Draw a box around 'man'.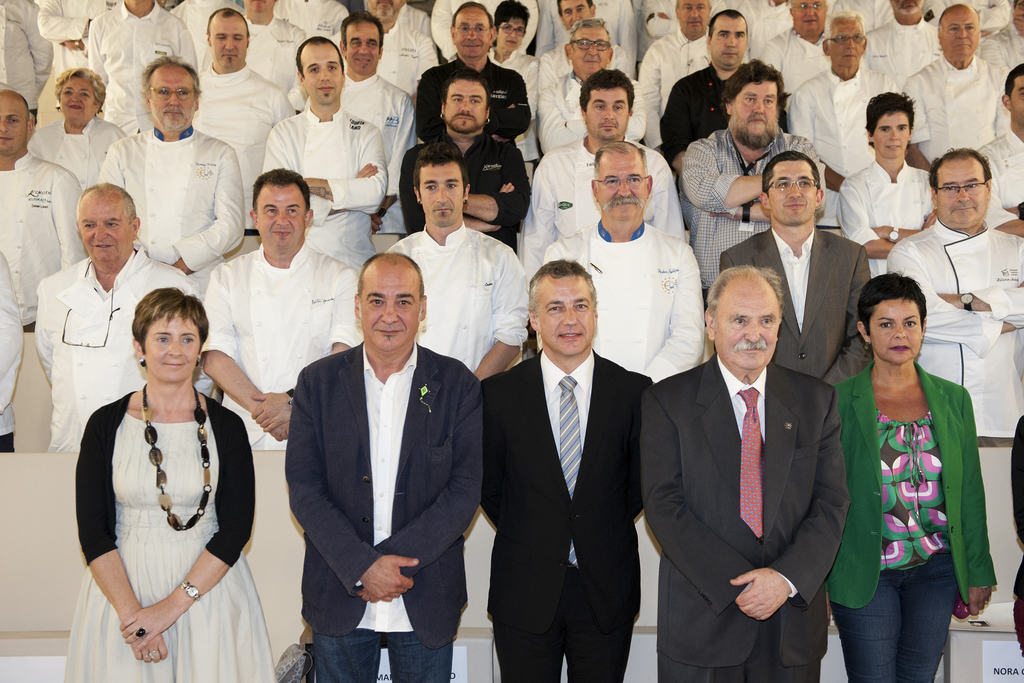
<box>275,0,359,37</box>.
